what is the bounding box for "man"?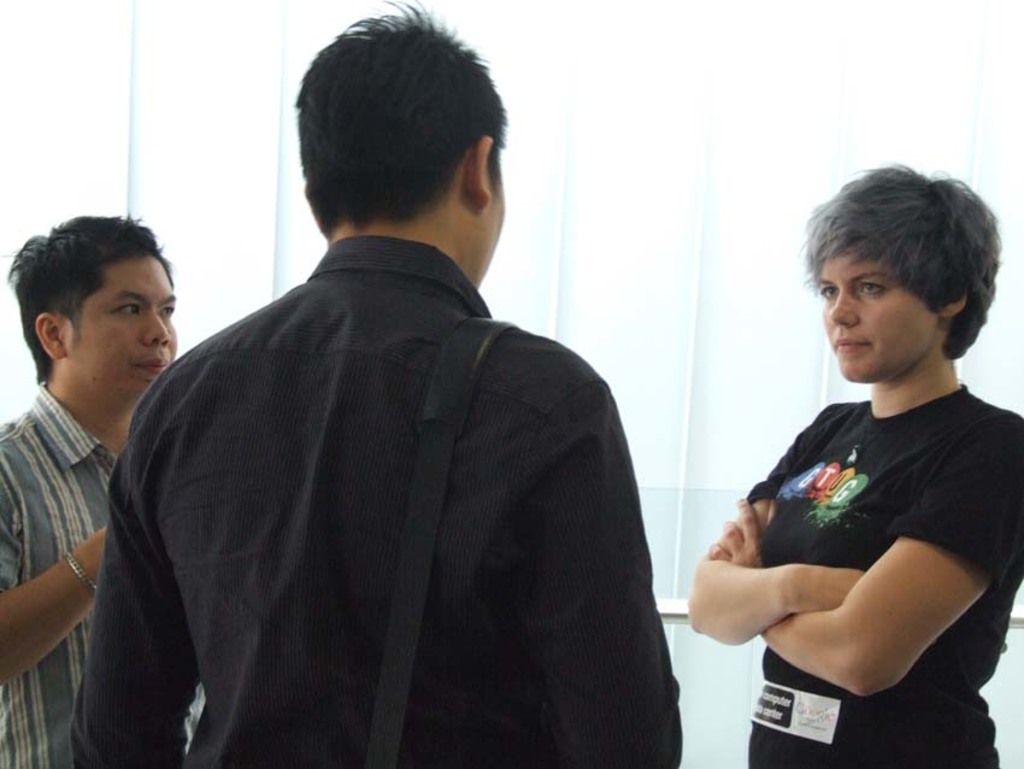
<bbox>117, 52, 687, 734</bbox>.
